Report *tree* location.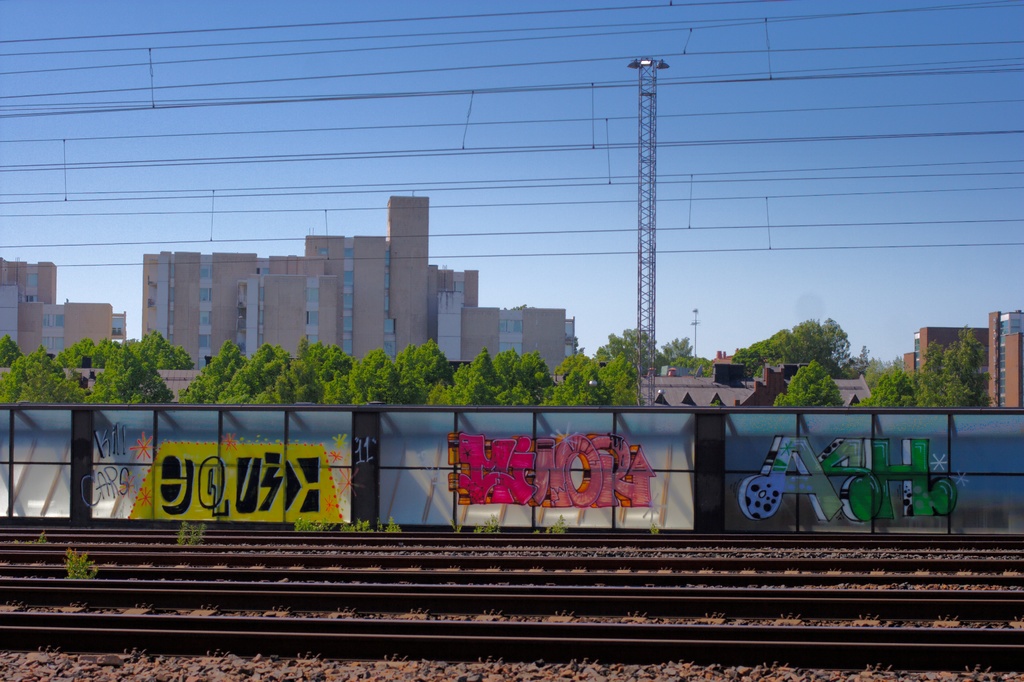
Report: BBox(860, 325, 998, 412).
